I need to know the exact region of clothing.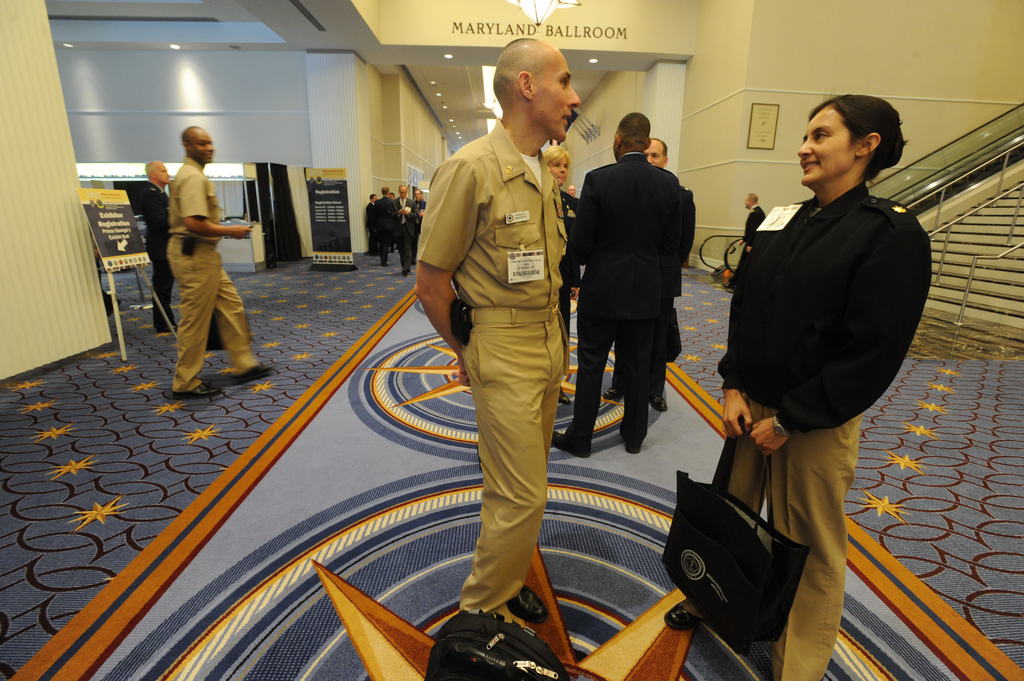
Region: 172/154/259/394.
